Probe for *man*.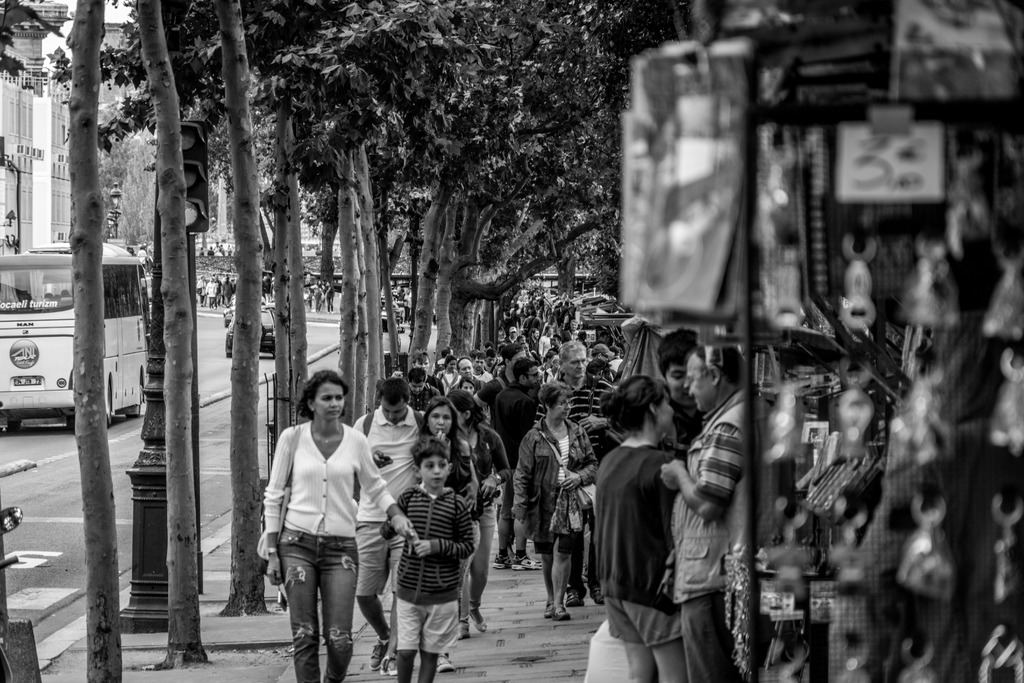
Probe result: {"x1": 498, "y1": 358, "x2": 541, "y2": 567}.
